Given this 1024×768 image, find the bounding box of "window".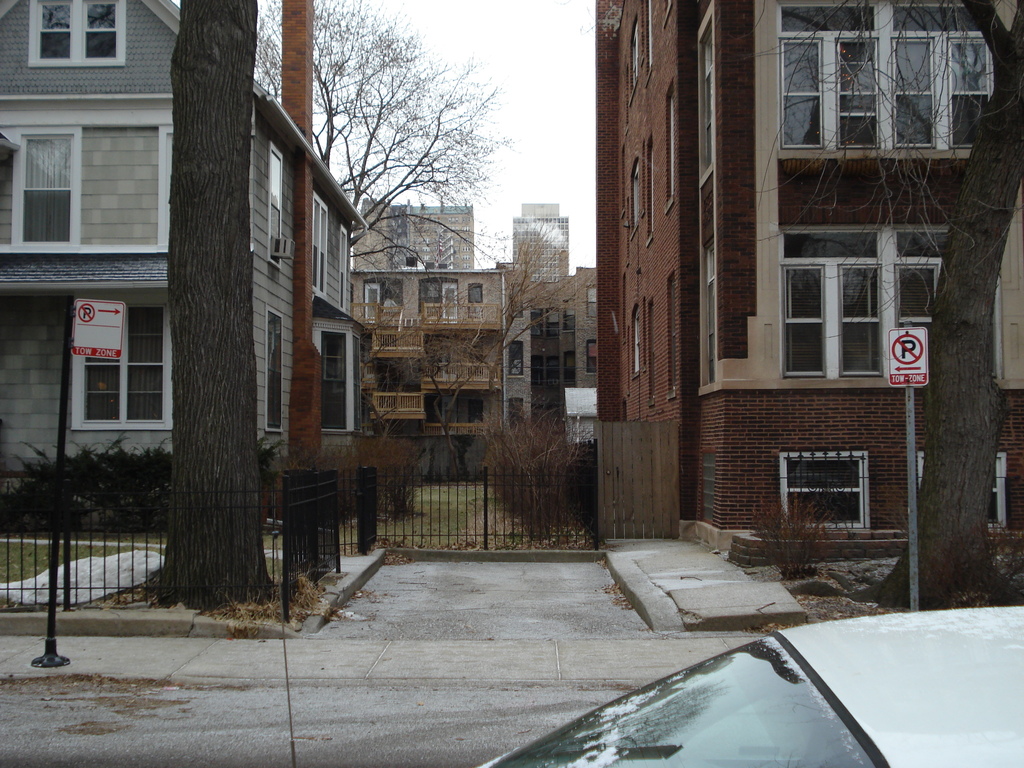
BBox(269, 141, 282, 266).
